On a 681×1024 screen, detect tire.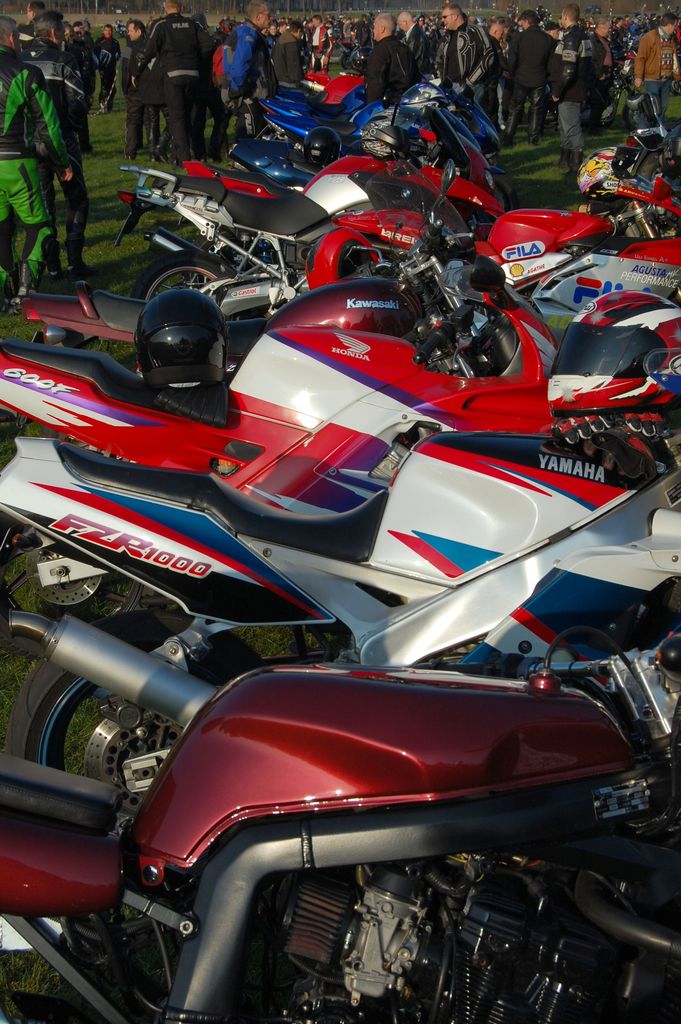
(5,611,265,819).
